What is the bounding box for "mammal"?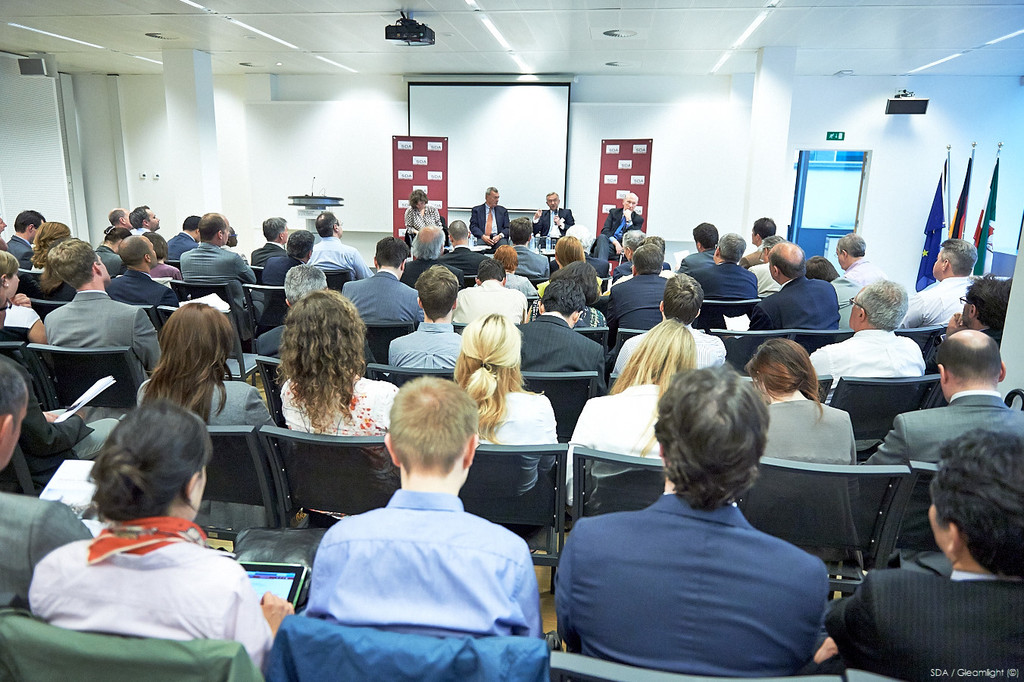
131,202,163,257.
